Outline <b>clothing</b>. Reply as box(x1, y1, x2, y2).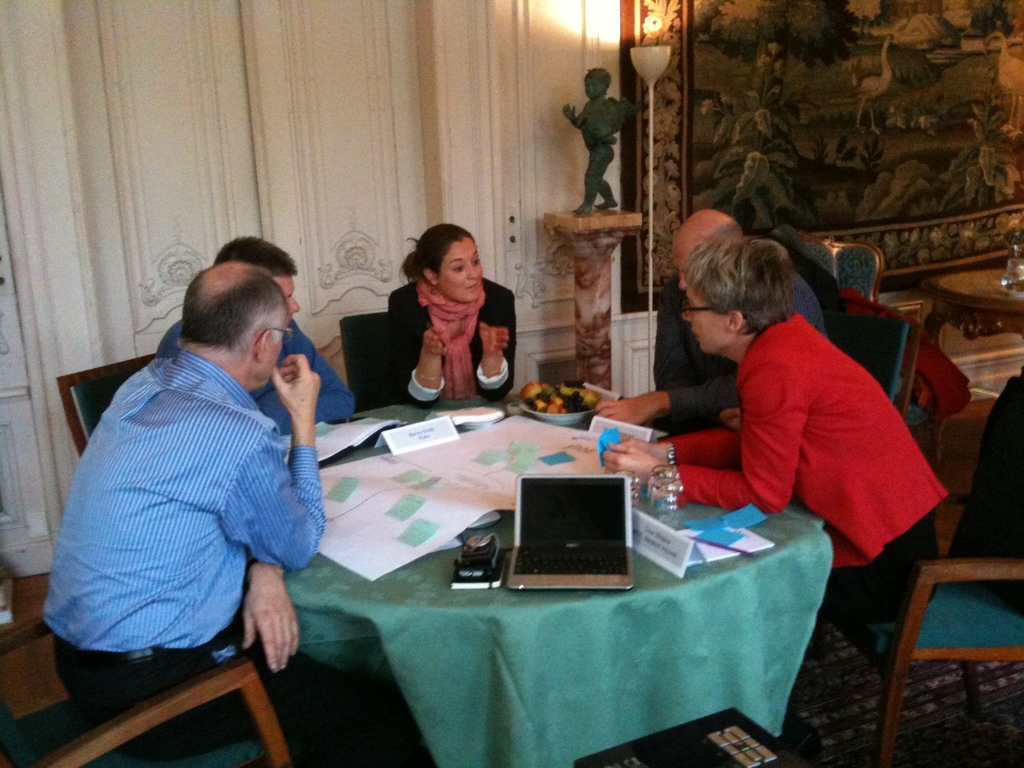
box(643, 270, 813, 426).
